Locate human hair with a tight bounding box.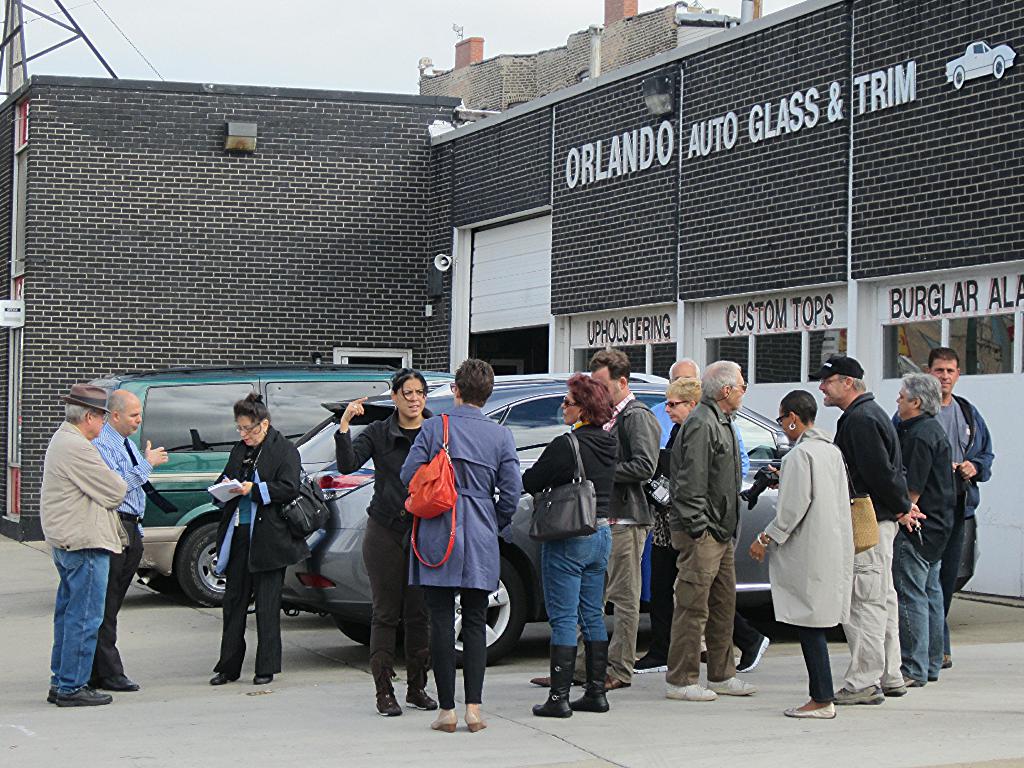
<bbox>391, 368, 429, 399</bbox>.
